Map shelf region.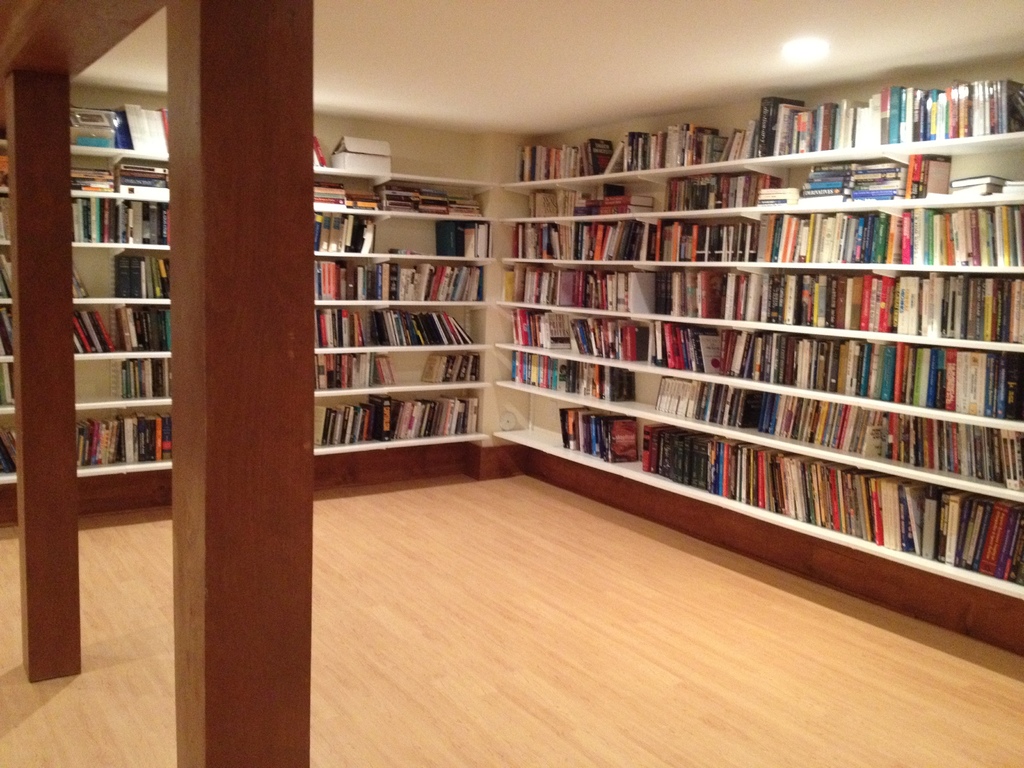
Mapped to locate(308, 156, 485, 198).
